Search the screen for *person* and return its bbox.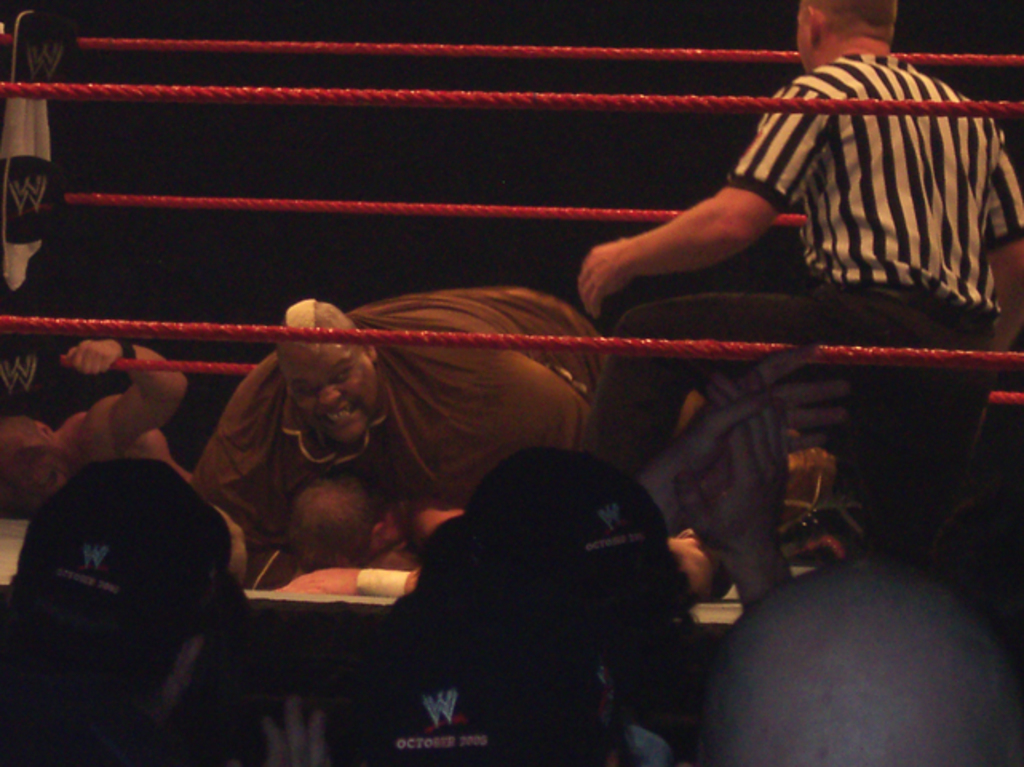
Found: crop(3, 462, 339, 761).
